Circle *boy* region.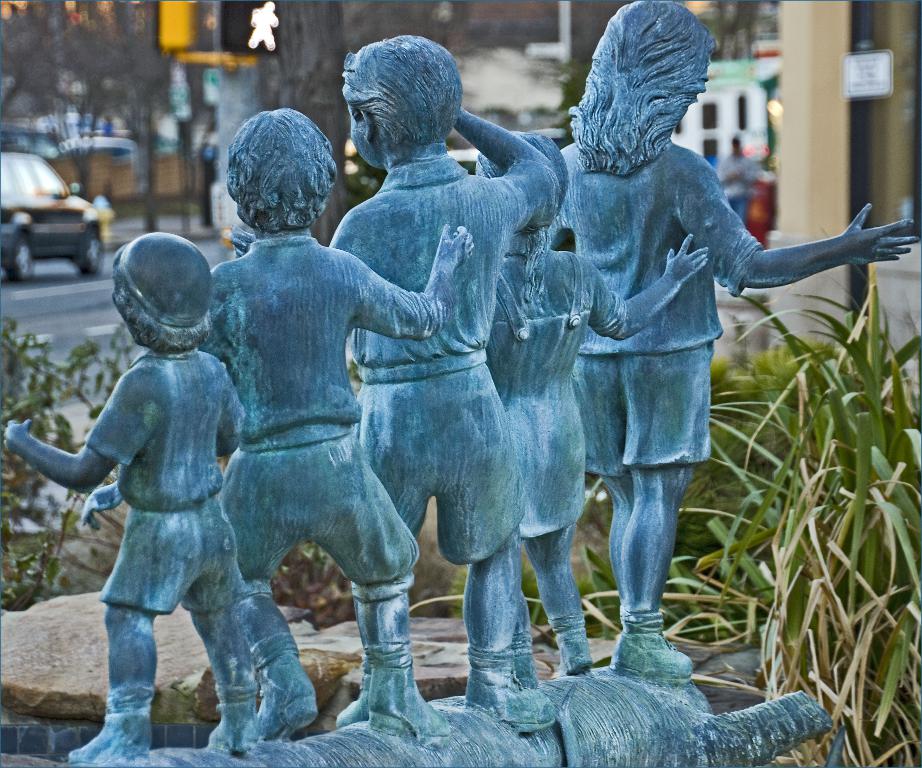
Region: (x1=197, y1=106, x2=475, y2=743).
